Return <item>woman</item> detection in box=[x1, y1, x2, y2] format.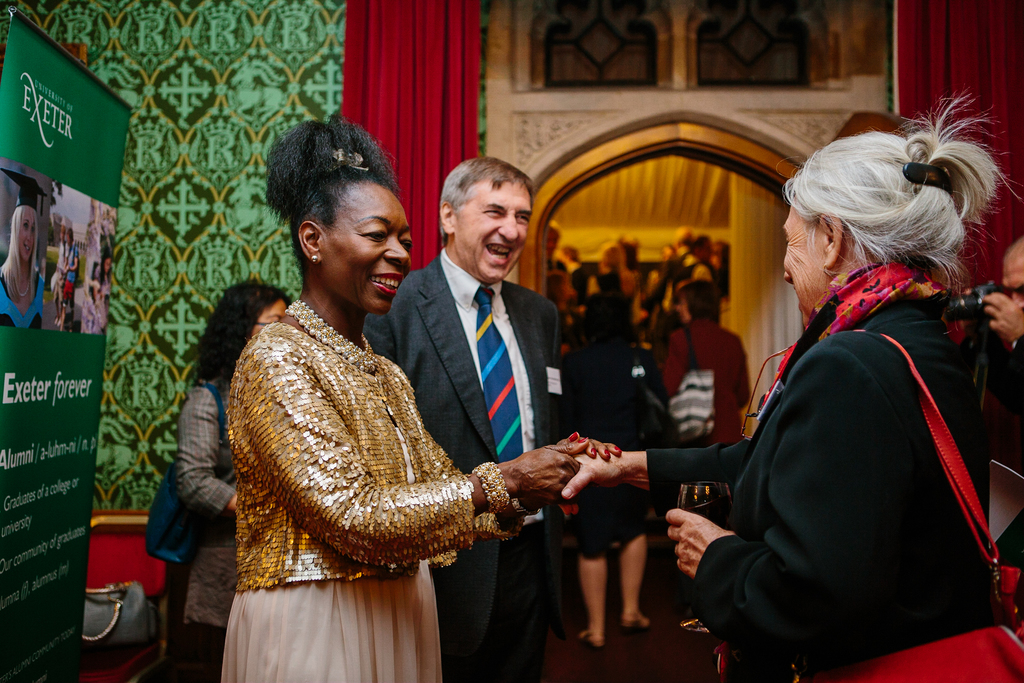
box=[0, 173, 52, 329].
